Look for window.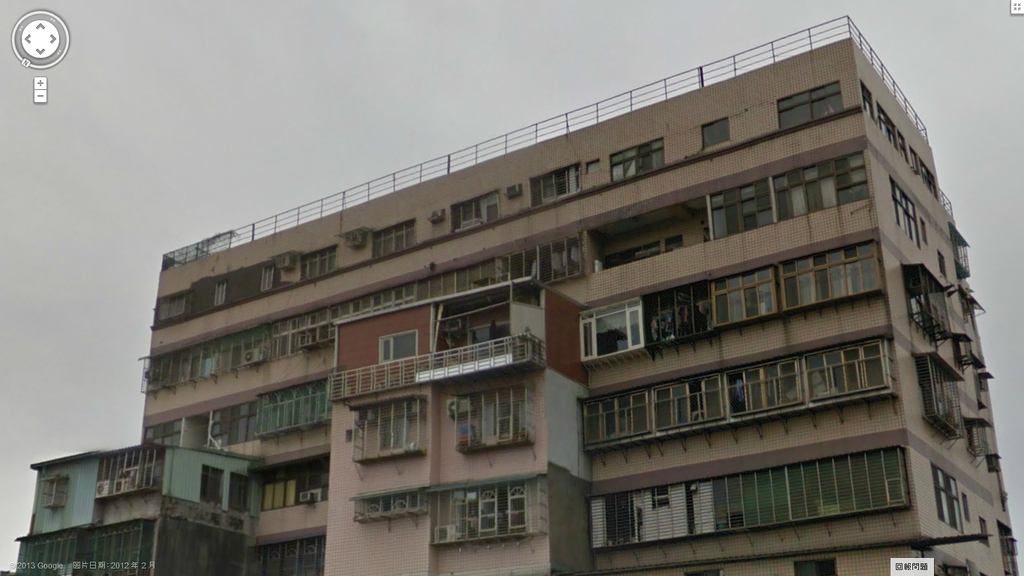
Found: [143,419,179,446].
